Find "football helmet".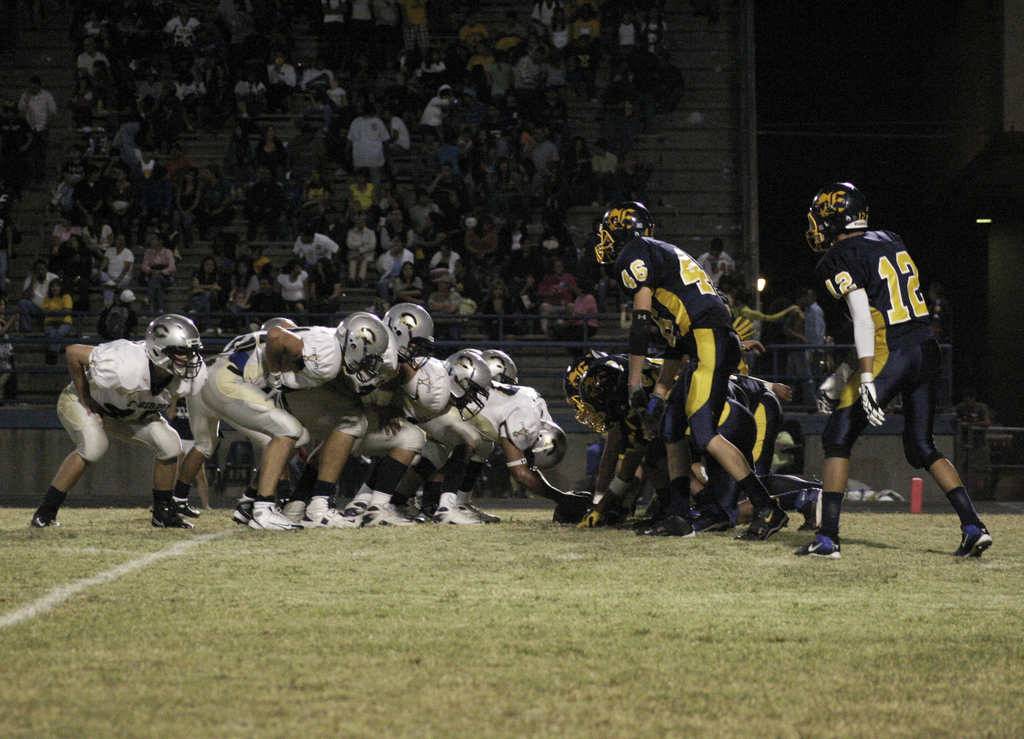
441,347,499,422.
